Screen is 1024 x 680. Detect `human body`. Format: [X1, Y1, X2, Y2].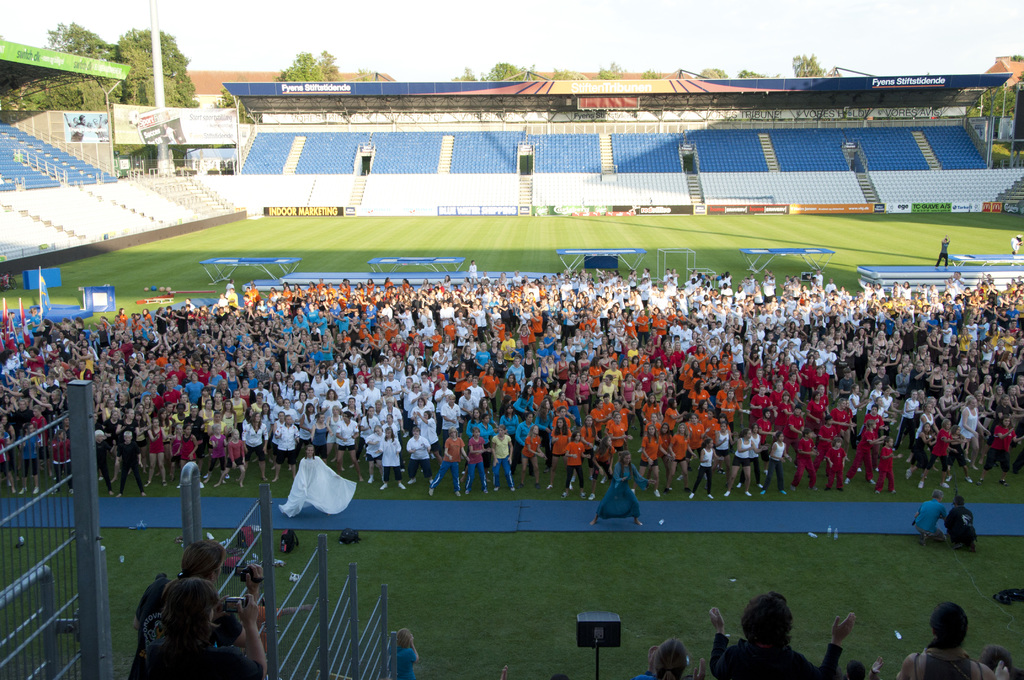
[698, 318, 711, 328].
